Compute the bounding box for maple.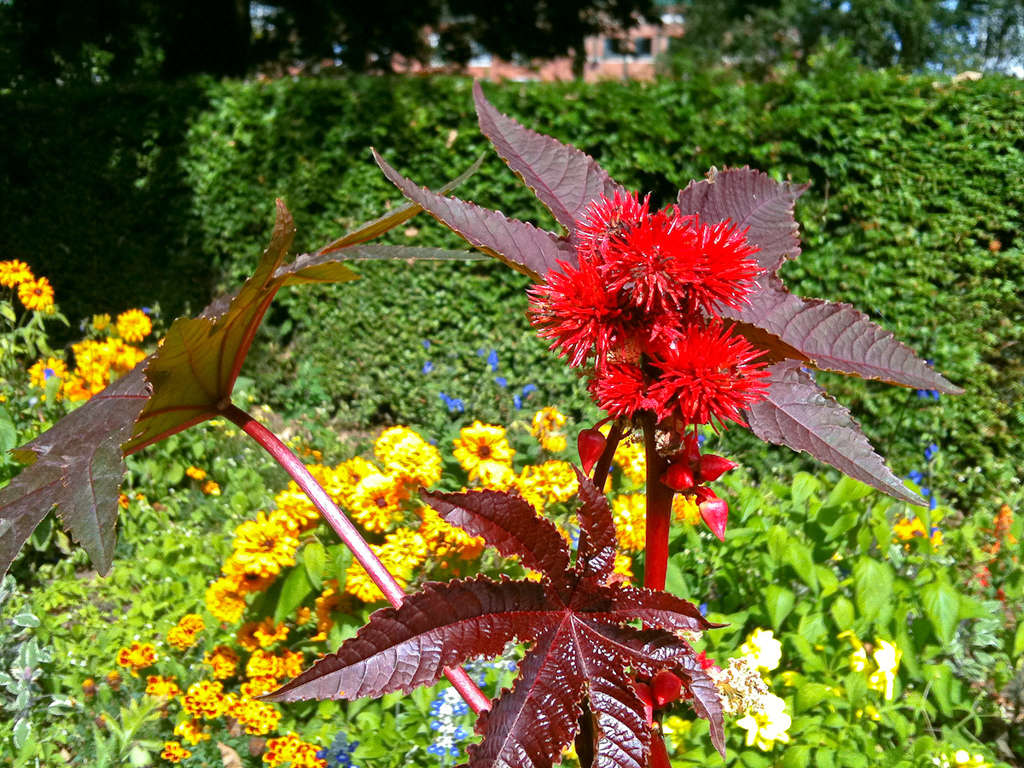
<bbox>0, 0, 418, 334</bbox>.
